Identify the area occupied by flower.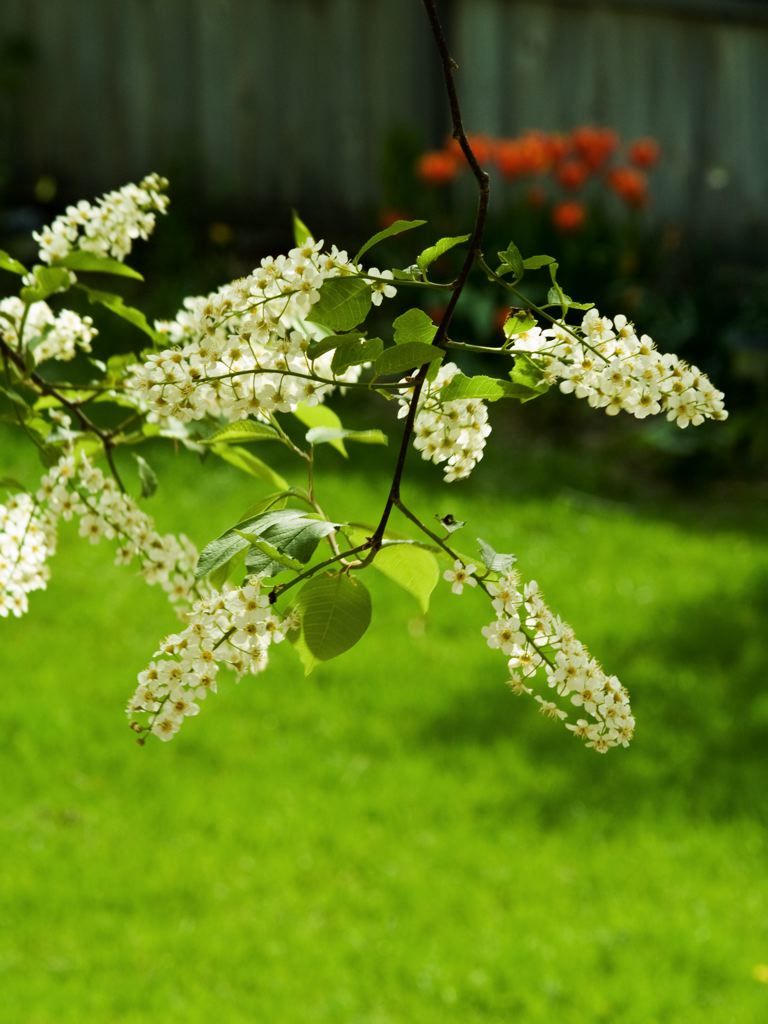
Area: {"x1": 113, "y1": 242, "x2": 405, "y2": 432}.
